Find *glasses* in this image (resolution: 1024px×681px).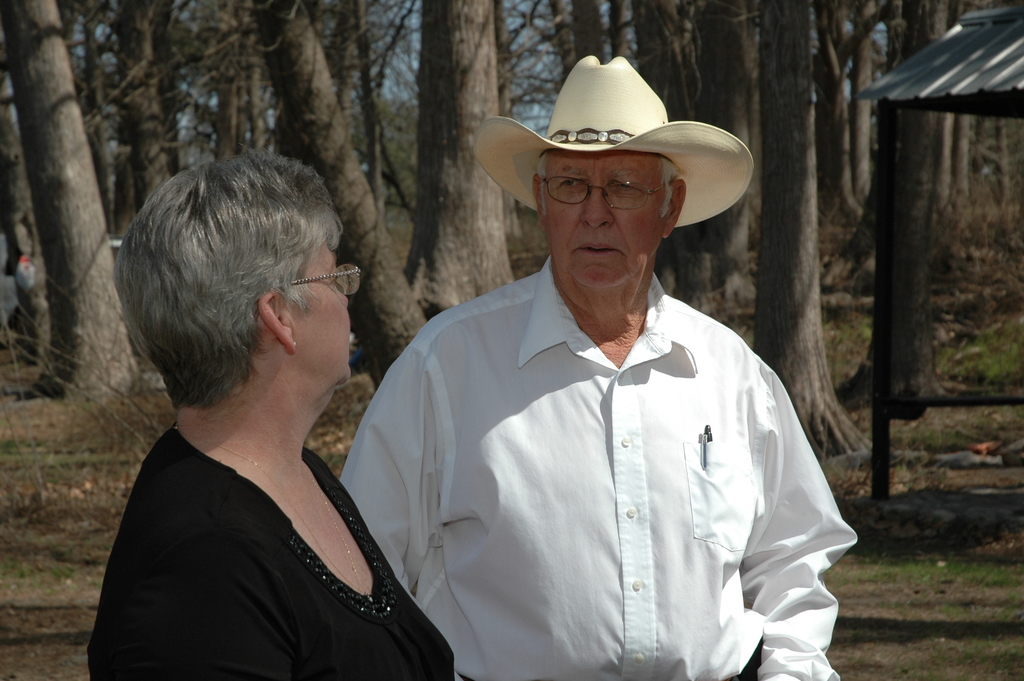
267:259:367:300.
